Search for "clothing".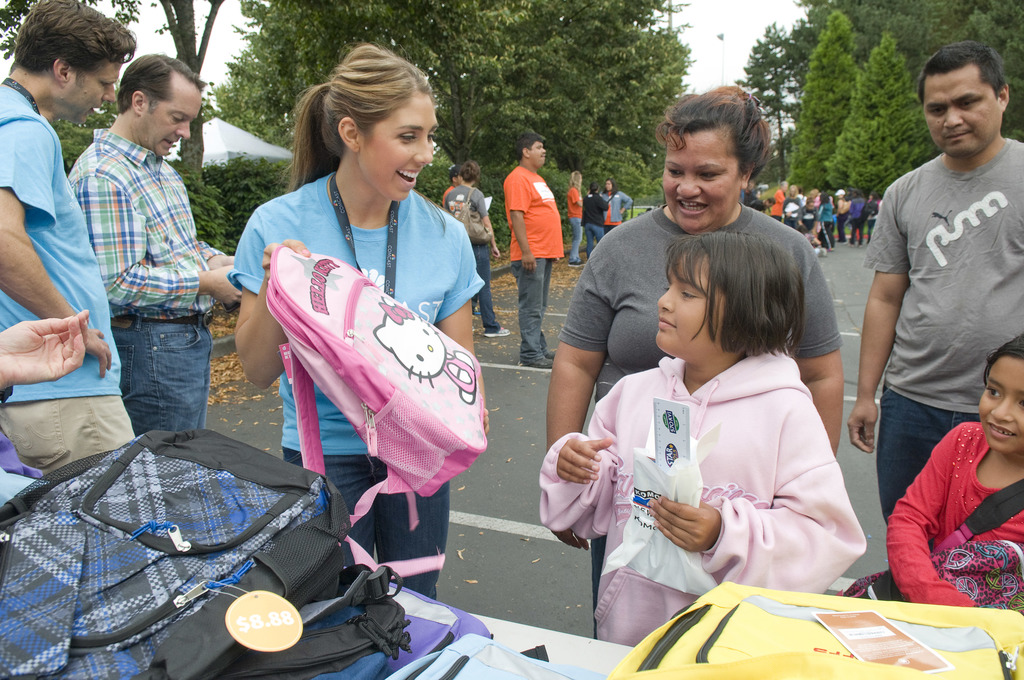
Found at bbox=(68, 124, 228, 435).
